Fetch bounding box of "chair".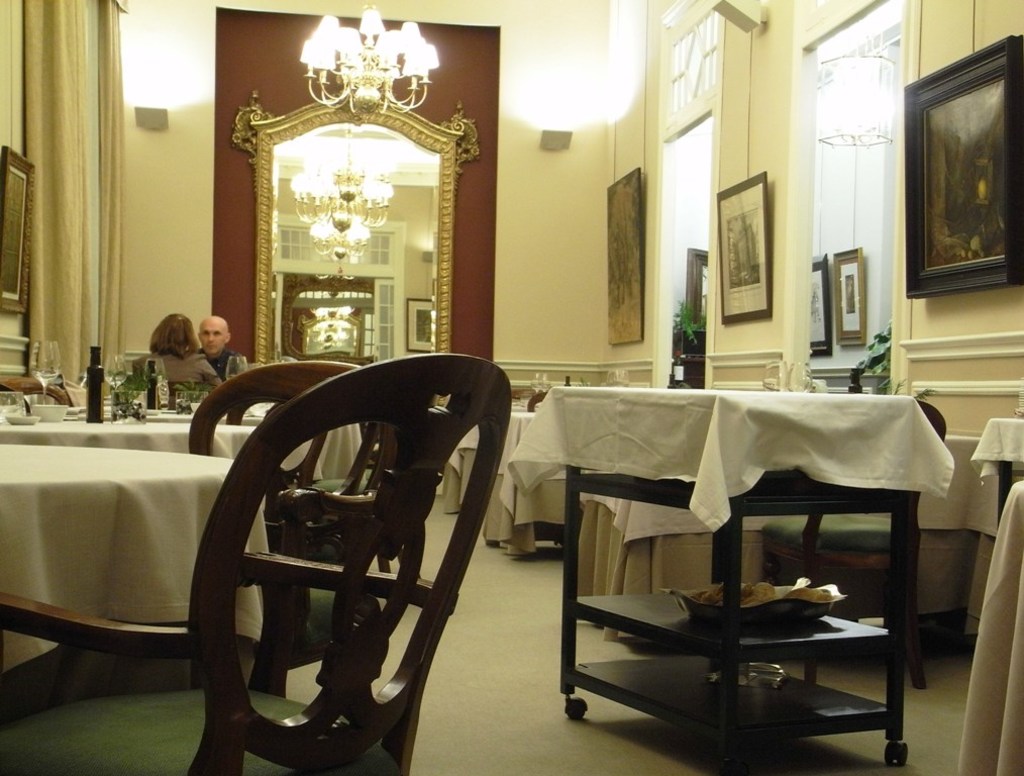
Bbox: bbox(760, 400, 948, 690).
